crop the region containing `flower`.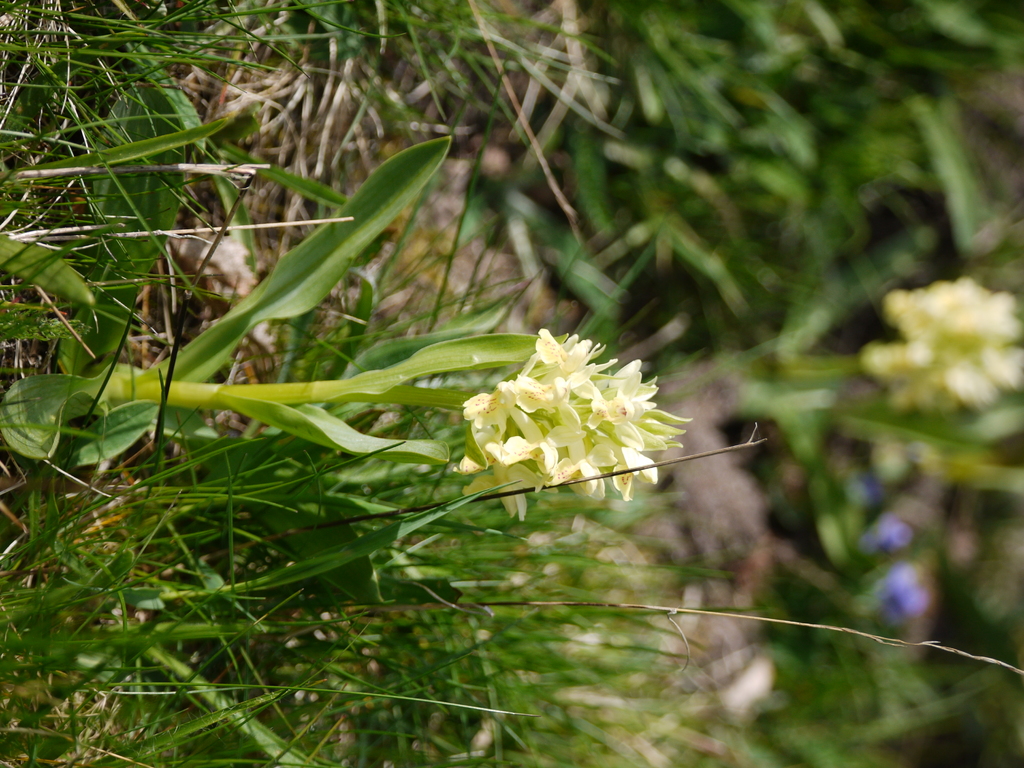
Crop region: bbox(862, 275, 1023, 413).
